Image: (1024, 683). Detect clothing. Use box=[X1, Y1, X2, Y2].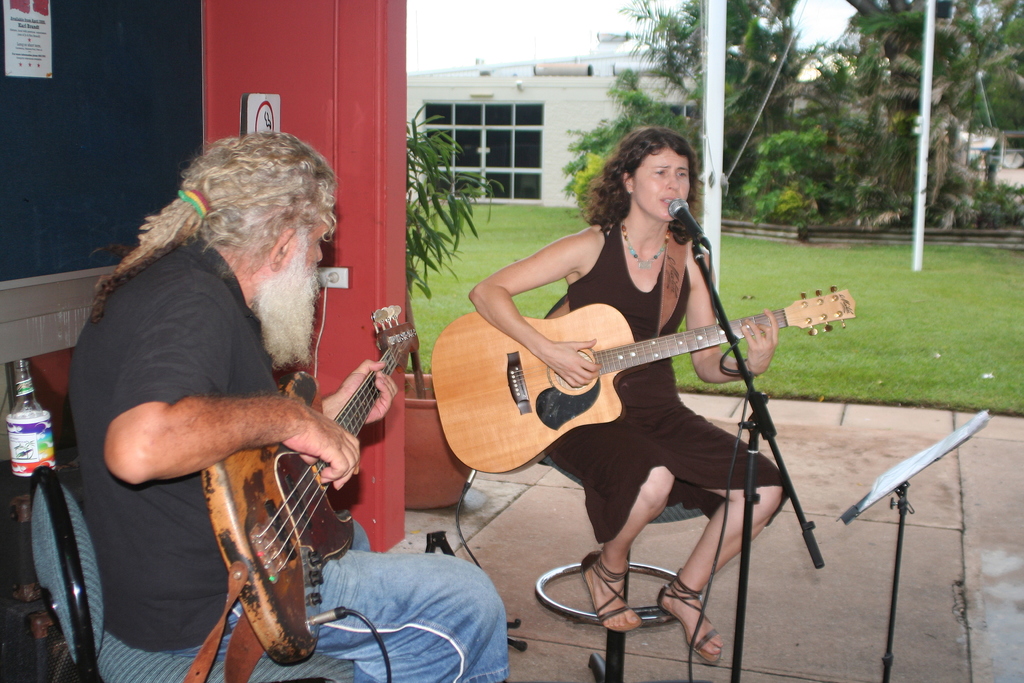
box=[56, 233, 511, 682].
